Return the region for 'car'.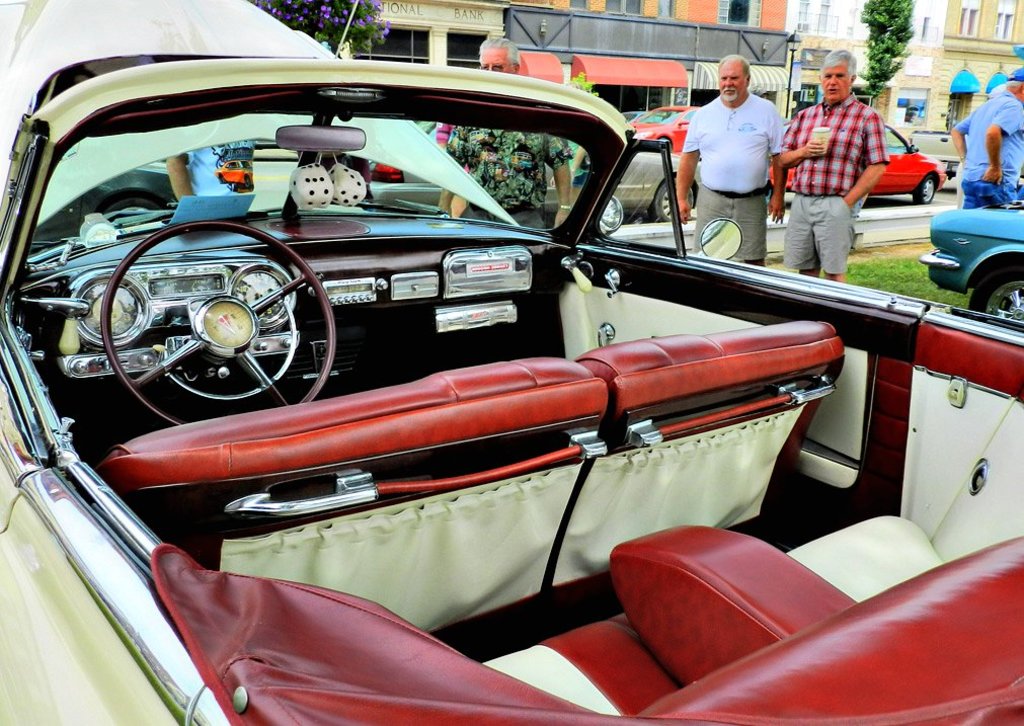
detection(617, 107, 647, 123).
